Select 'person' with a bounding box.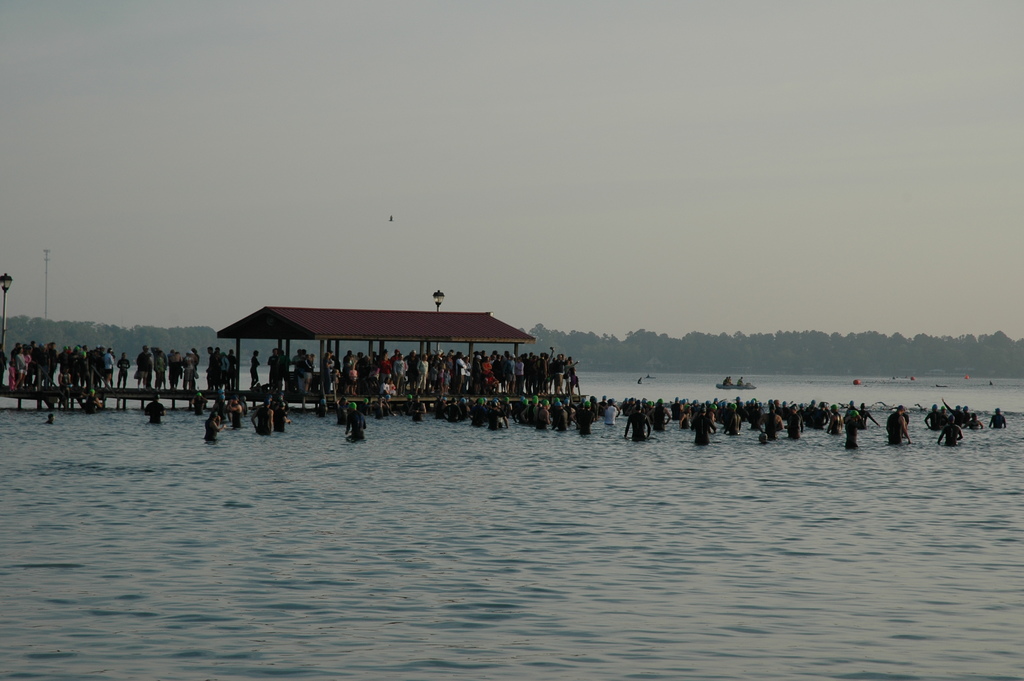
left=636, top=377, right=643, bottom=386.
